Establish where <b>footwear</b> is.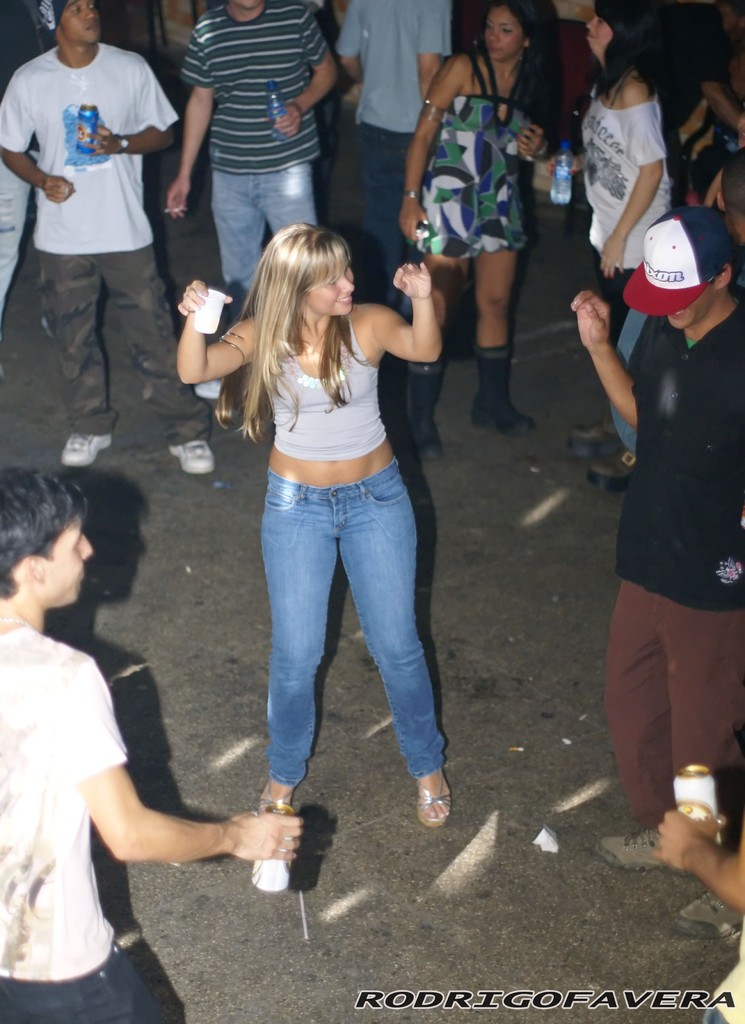
Established at (left=467, top=342, right=546, bottom=436).
